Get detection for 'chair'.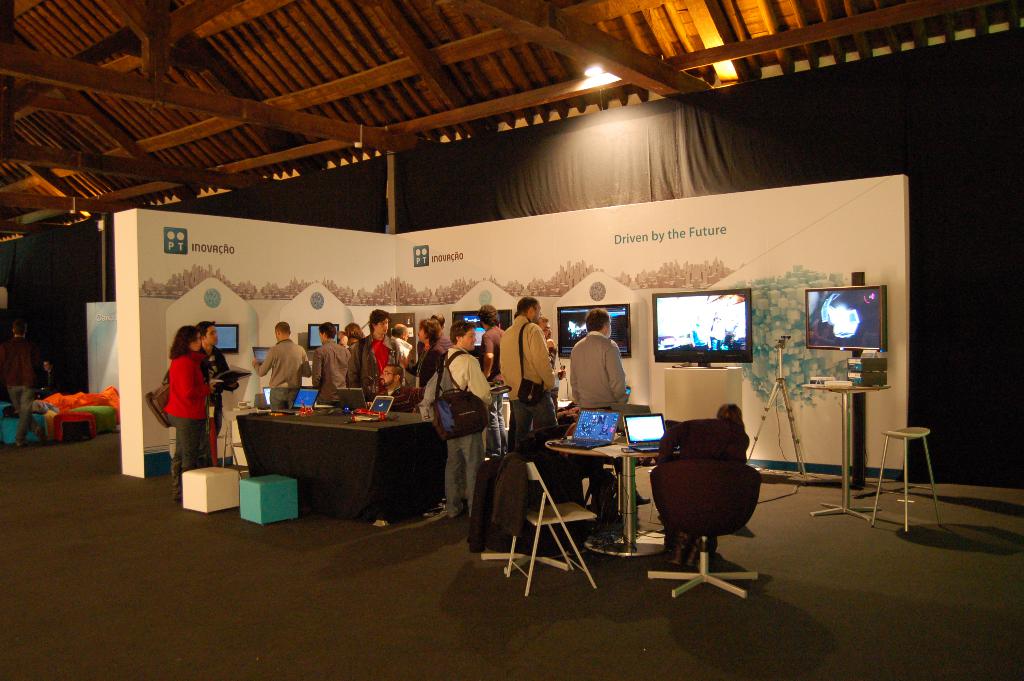
Detection: x1=490 y1=462 x2=595 y2=593.
